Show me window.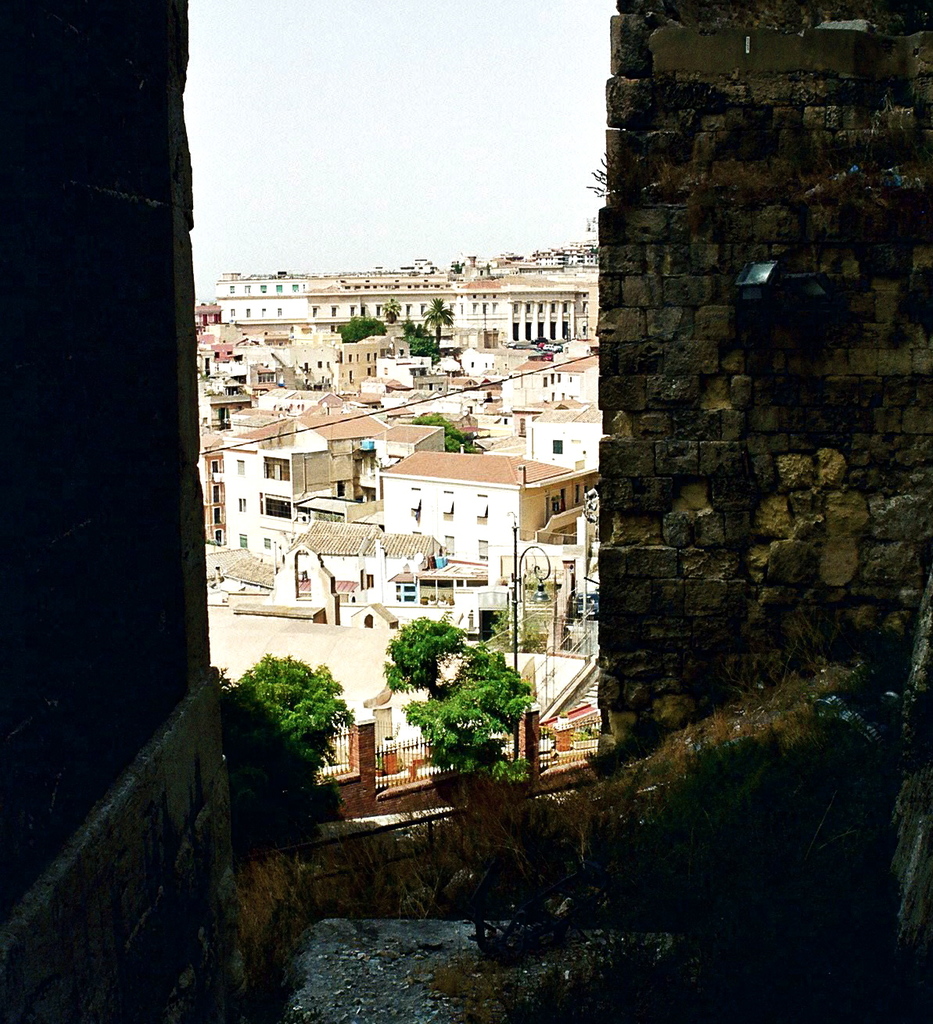
window is here: pyautogui.locateOnScreen(410, 490, 422, 513).
